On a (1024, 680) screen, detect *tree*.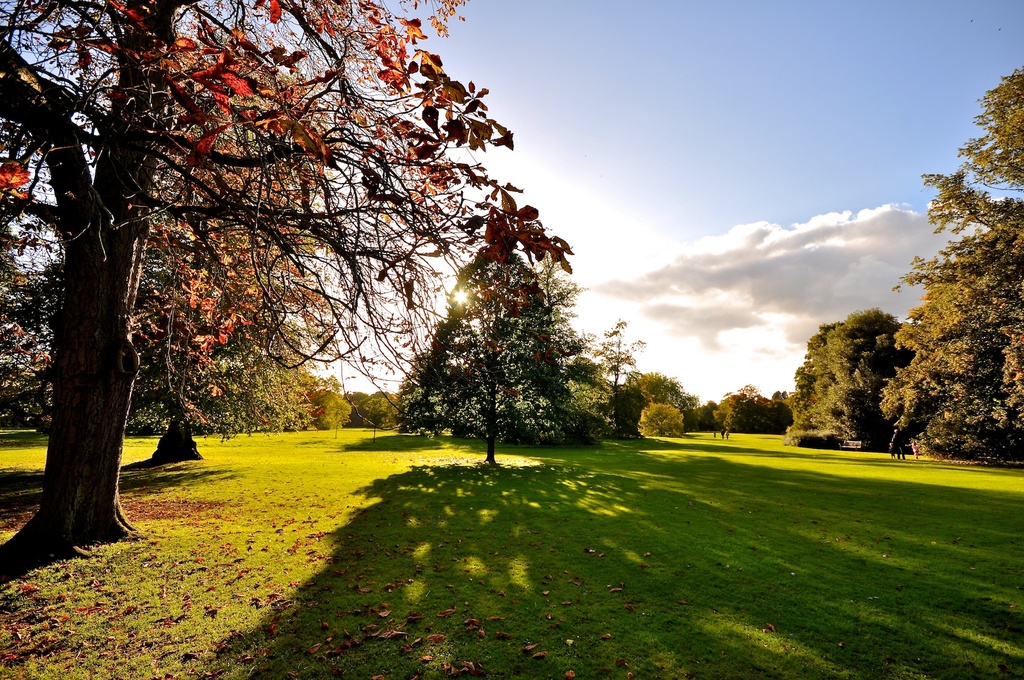
{"x1": 227, "y1": 352, "x2": 300, "y2": 435}.
